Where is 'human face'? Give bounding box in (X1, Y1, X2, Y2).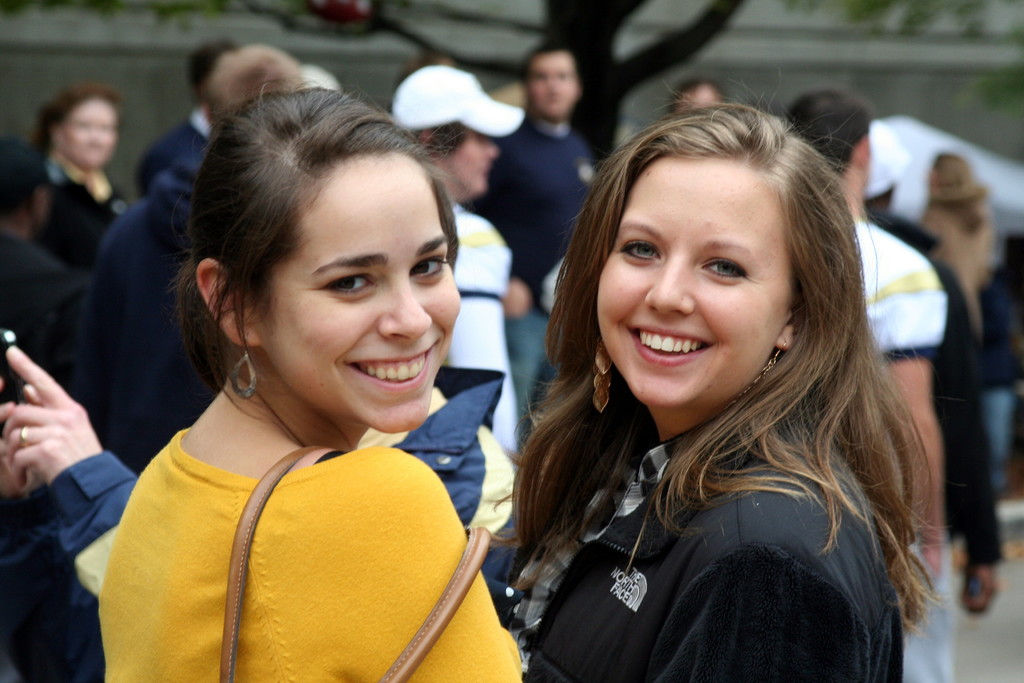
(600, 156, 796, 406).
